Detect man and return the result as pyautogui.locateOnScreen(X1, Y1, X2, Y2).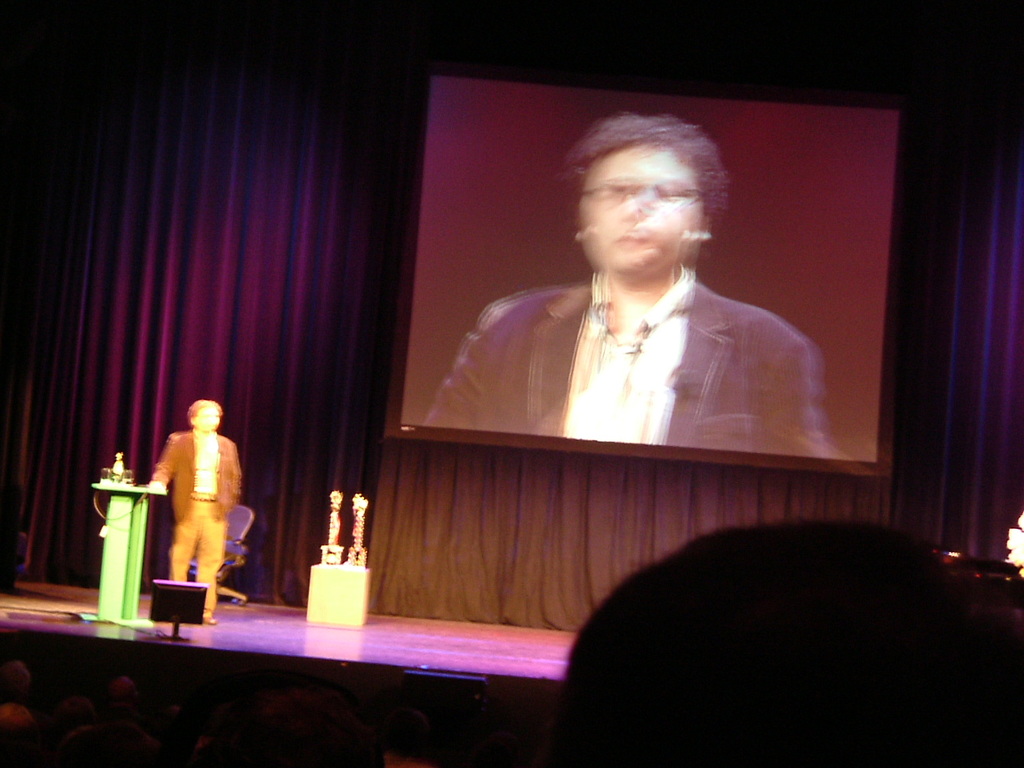
pyautogui.locateOnScreen(151, 394, 245, 626).
